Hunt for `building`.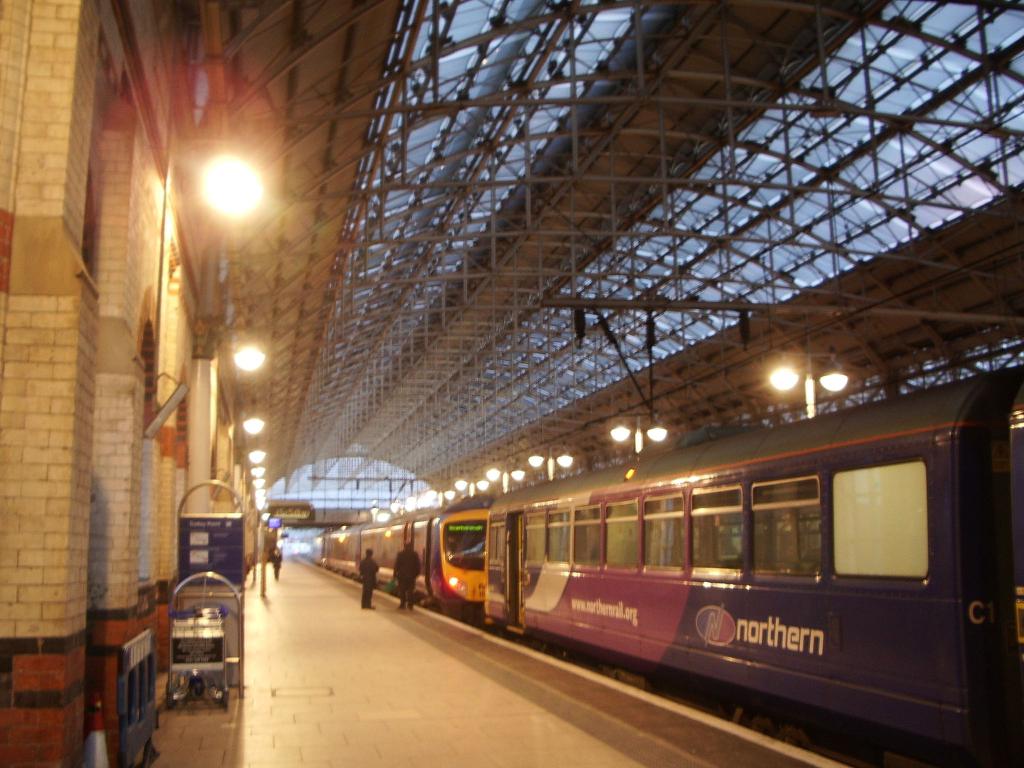
Hunted down at 4 1 1023 767.
